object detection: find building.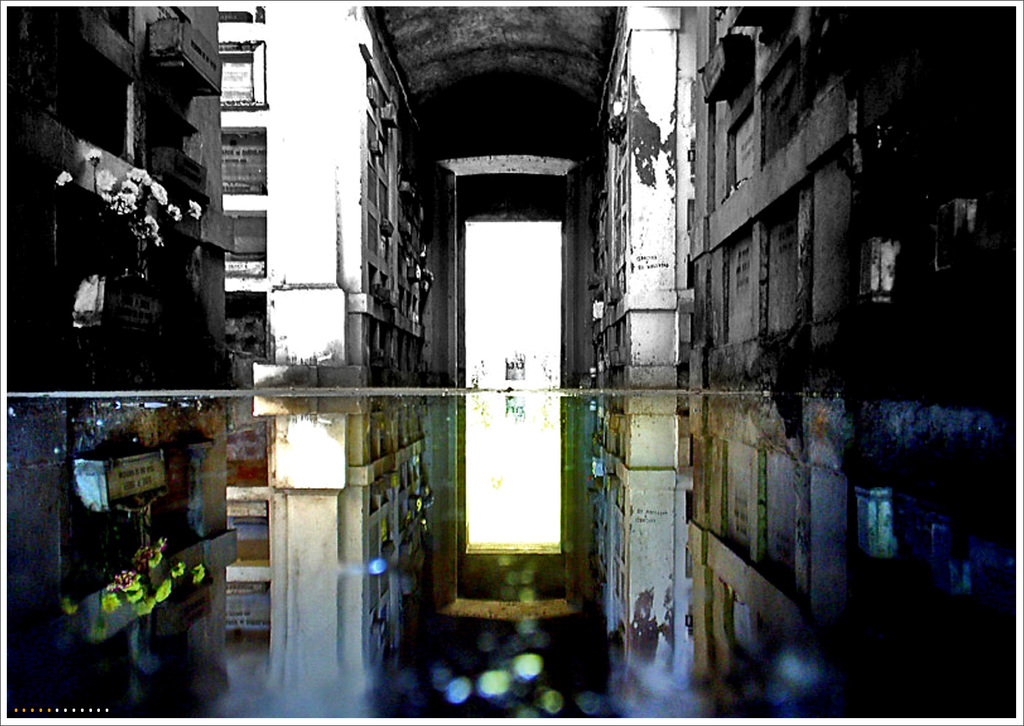
<box>216,0,460,389</box>.
